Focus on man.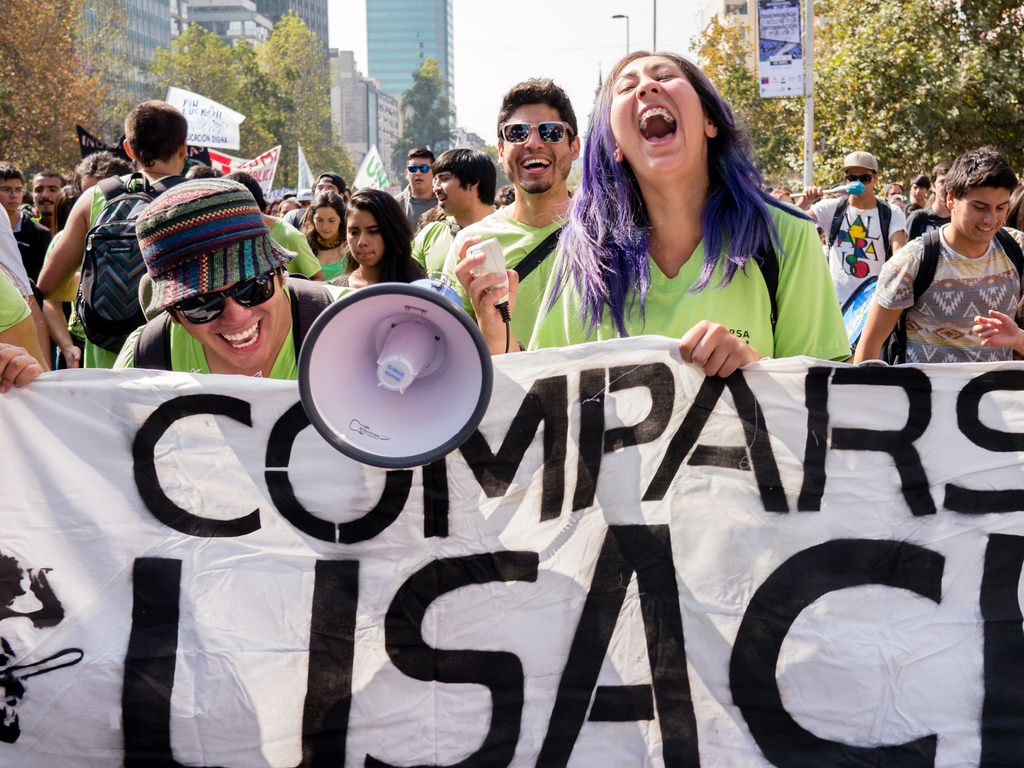
Focused at {"x1": 797, "y1": 150, "x2": 911, "y2": 311}.
